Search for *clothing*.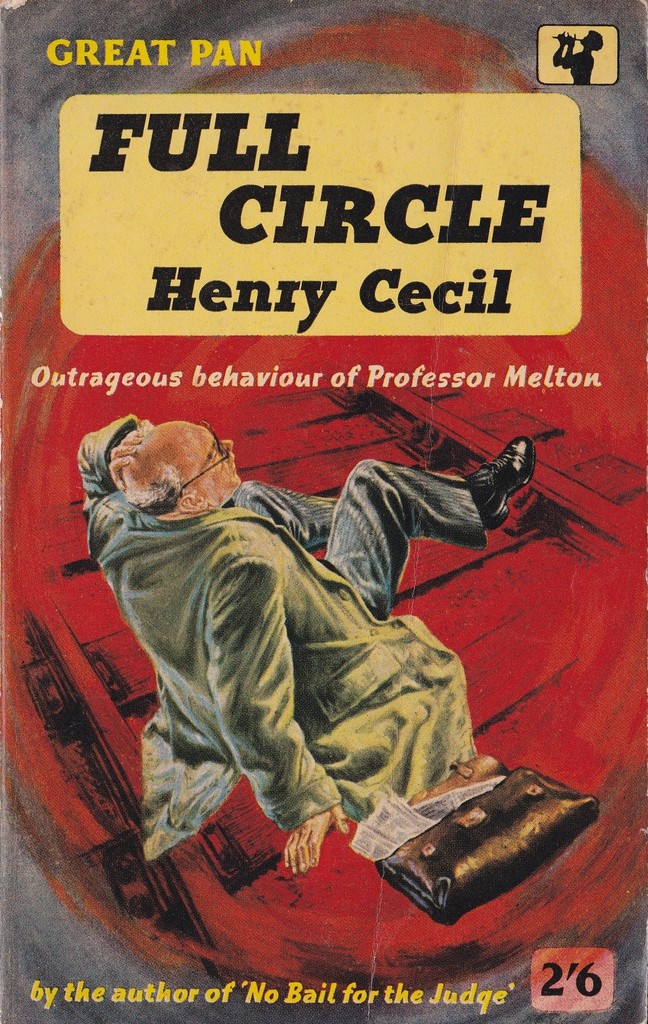
Found at (left=64, top=472, right=538, bottom=874).
